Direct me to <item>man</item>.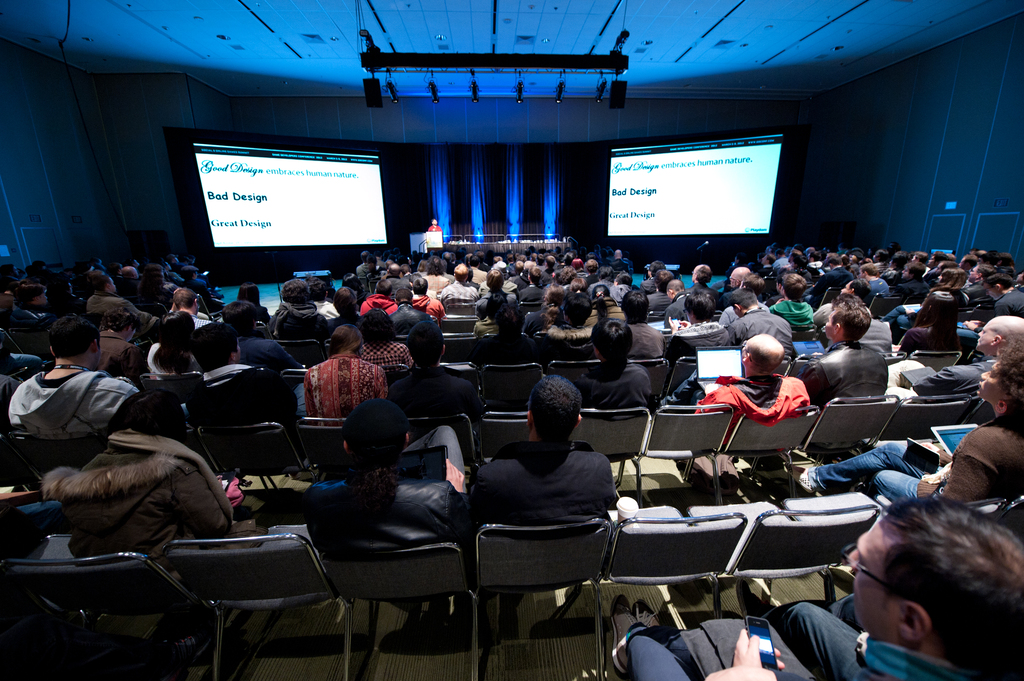
Direction: 804:307:887:402.
